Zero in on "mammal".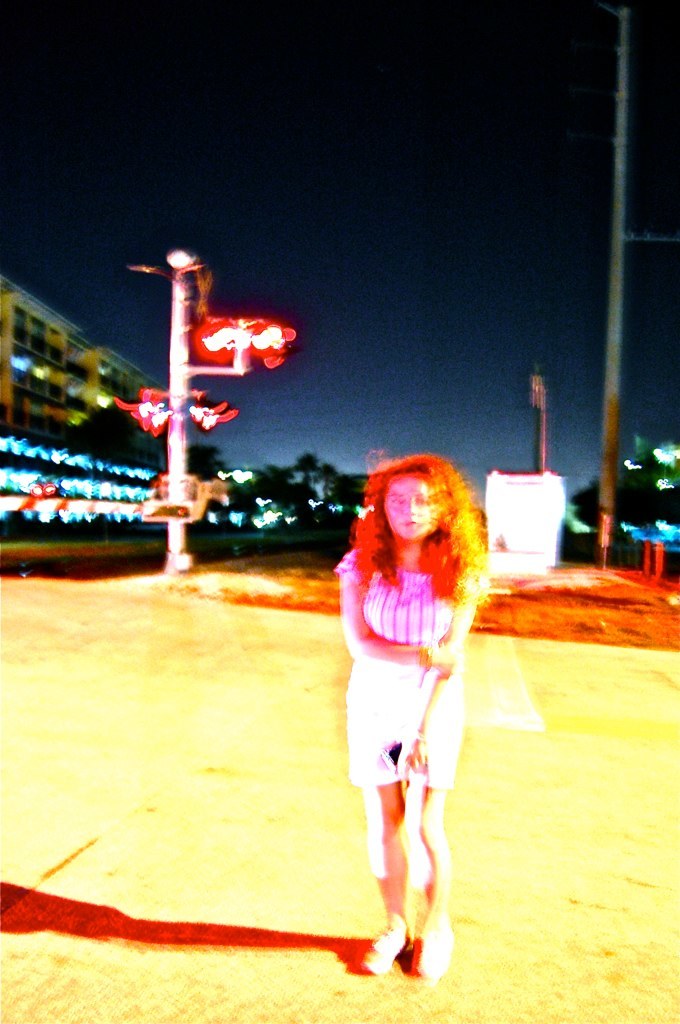
Zeroed in: (324,431,495,953).
